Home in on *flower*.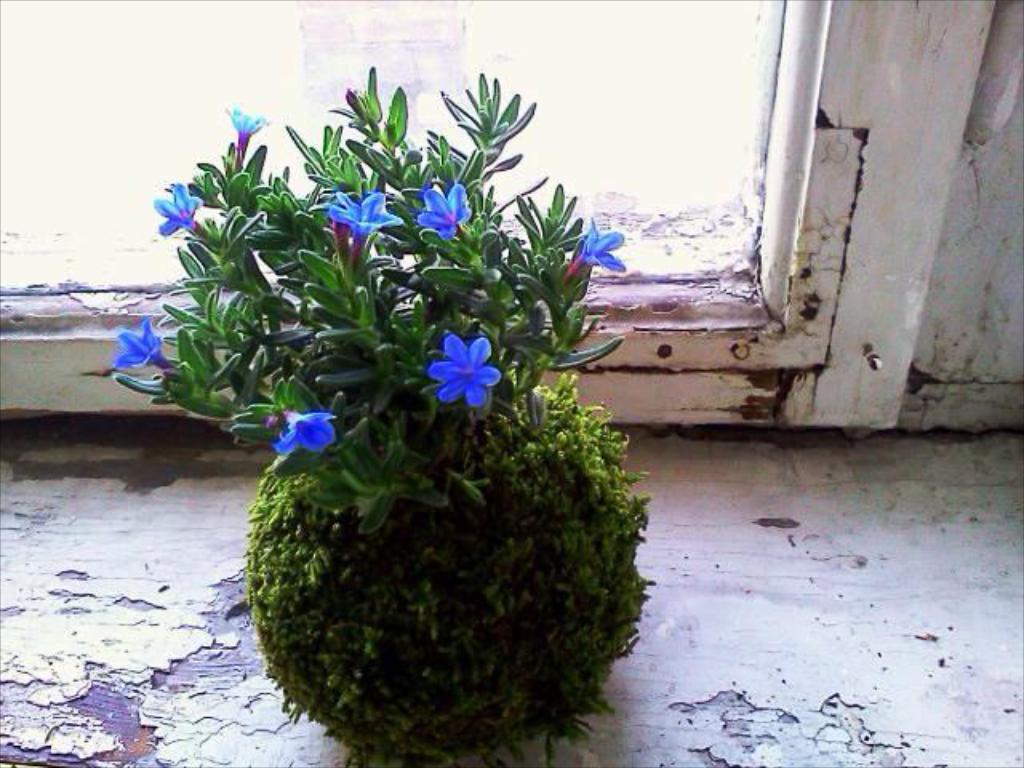
Homed in at 416:186:474:237.
